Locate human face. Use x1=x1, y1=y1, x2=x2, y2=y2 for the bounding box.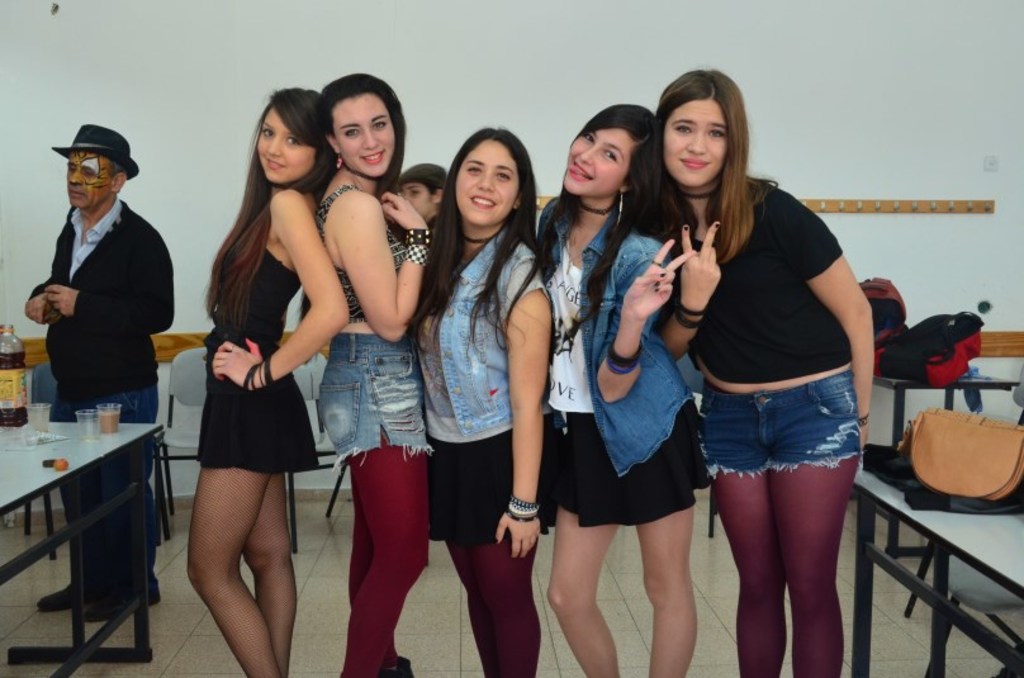
x1=564, y1=132, x2=631, y2=196.
